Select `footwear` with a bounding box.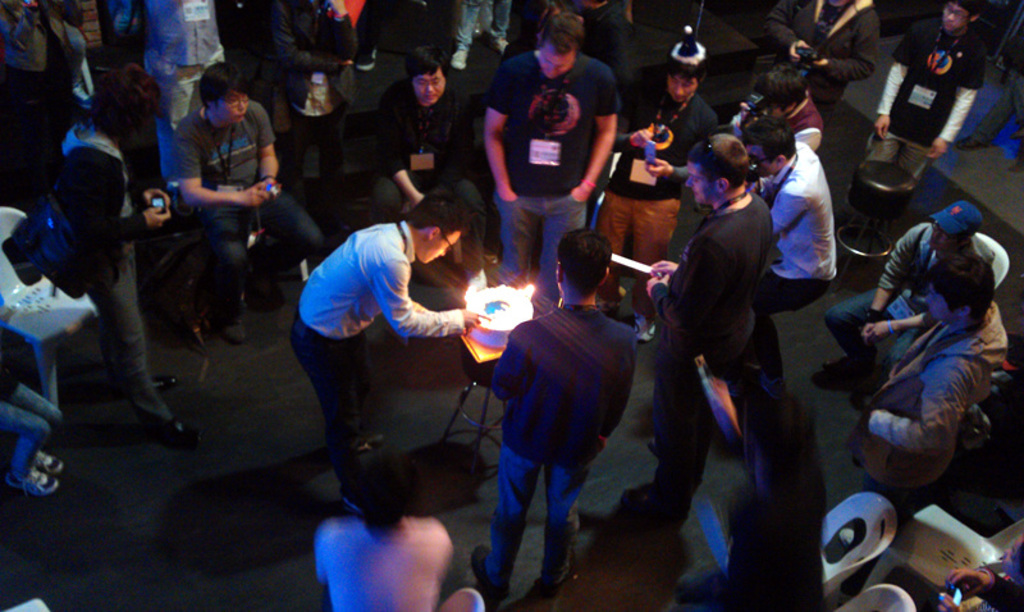
bbox=(151, 375, 178, 392).
